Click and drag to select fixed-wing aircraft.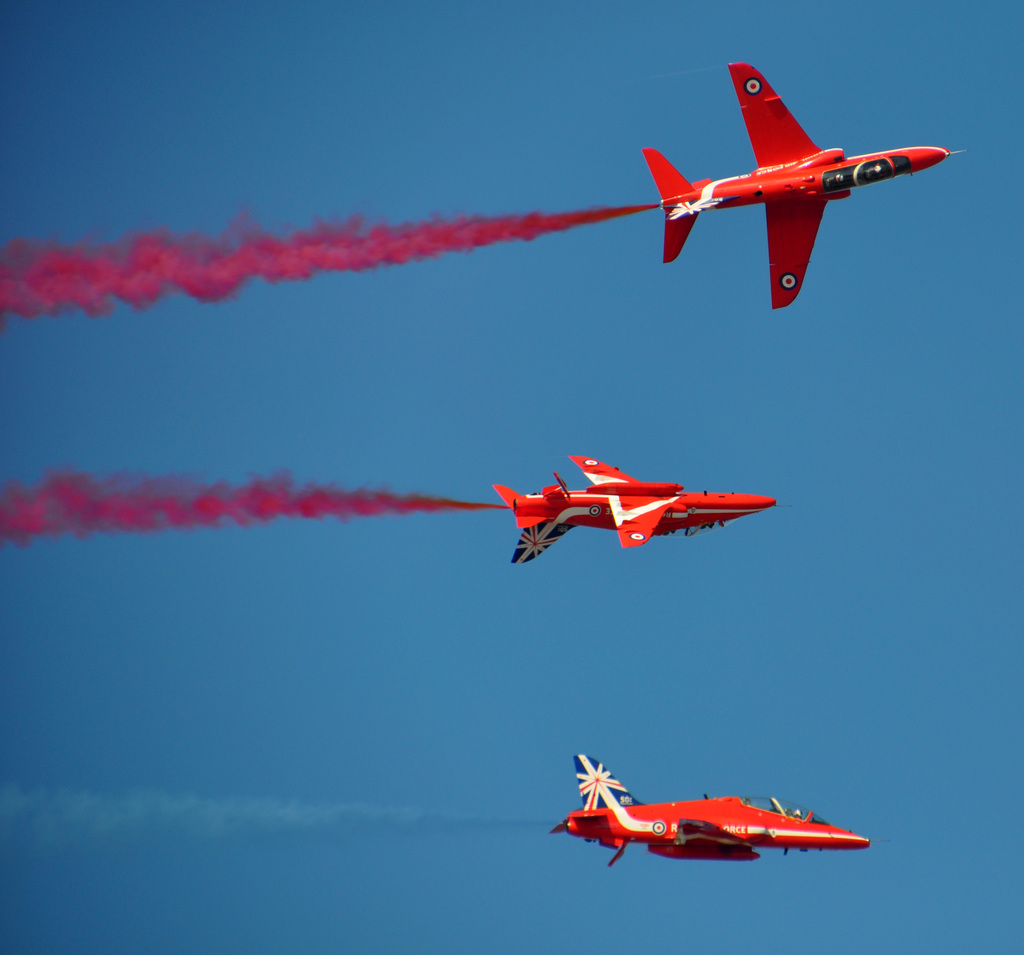
Selection: [left=552, top=751, right=868, bottom=864].
